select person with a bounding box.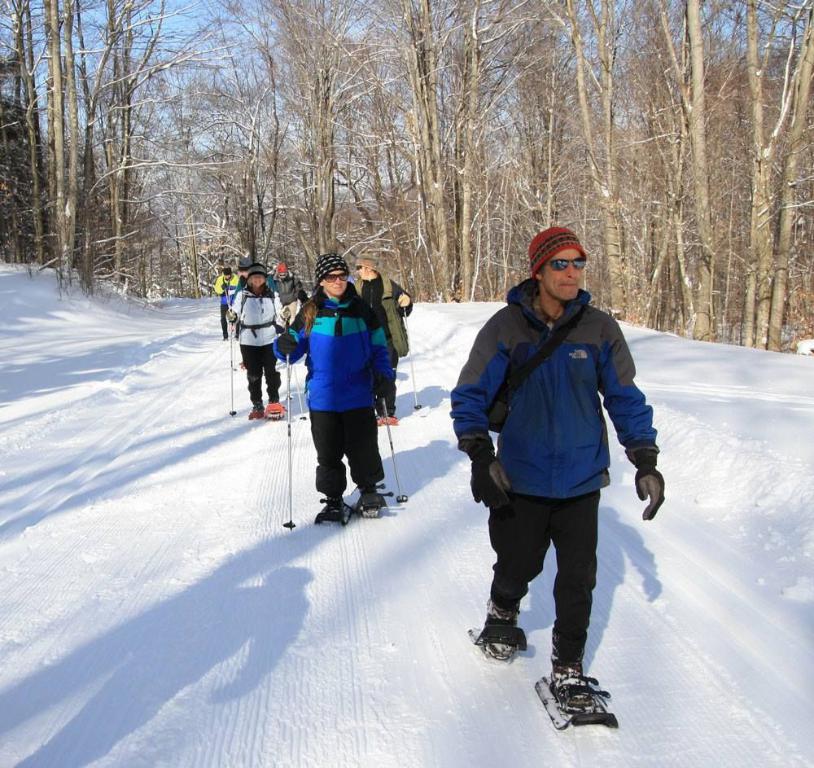
(x1=447, y1=226, x2=672, y2=722).
